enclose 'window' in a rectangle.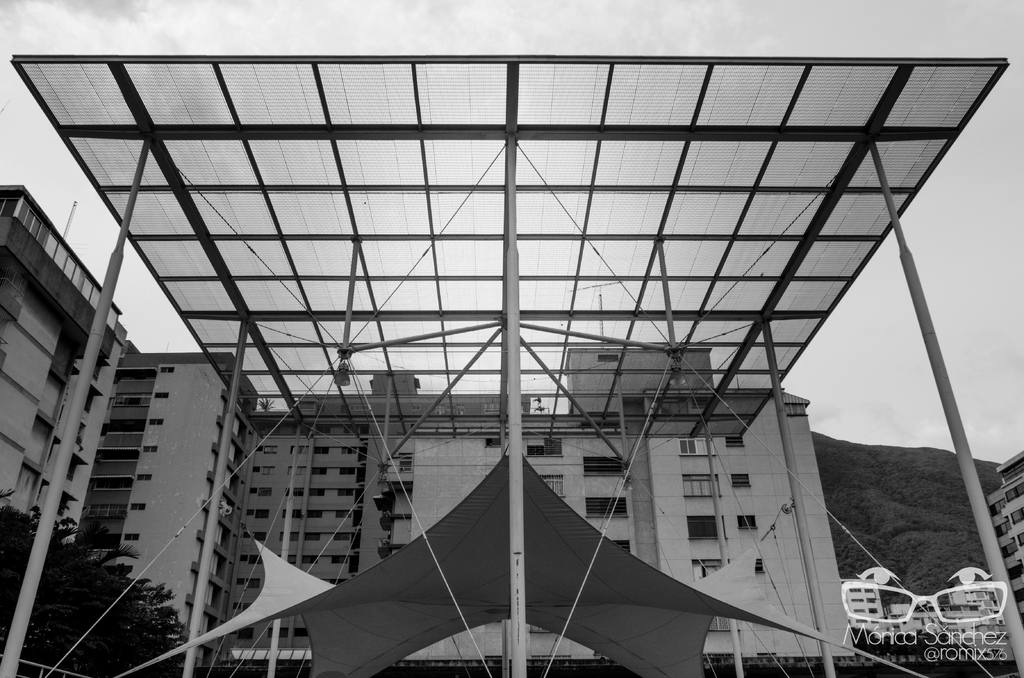
detection(340, 465, 353, 476).
